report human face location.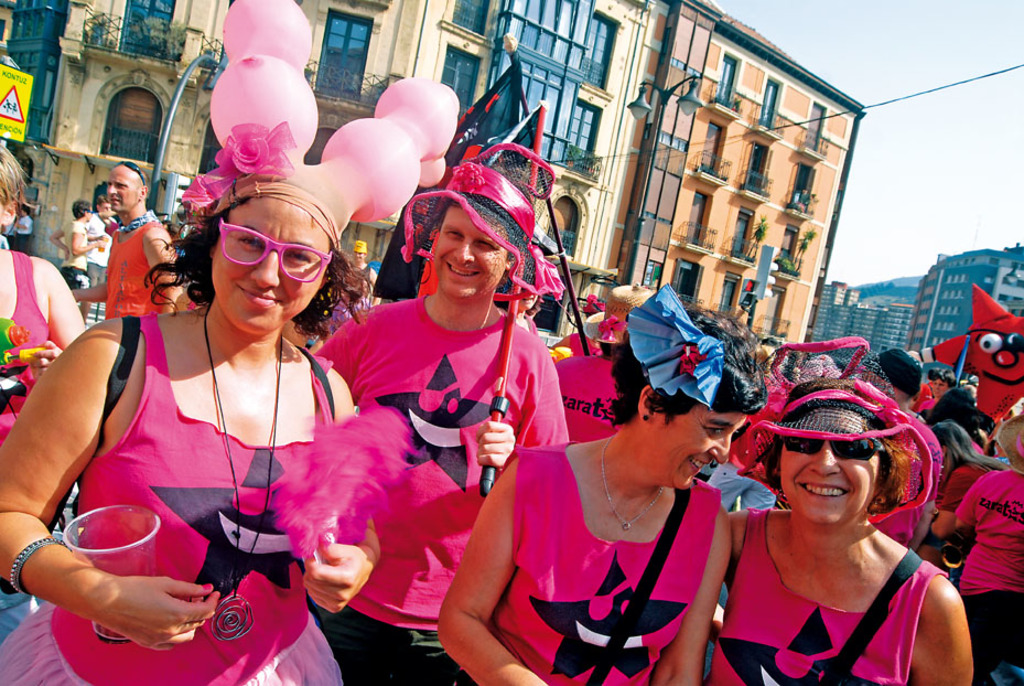
Report: <region>106, 165, 140, 218</region>.
